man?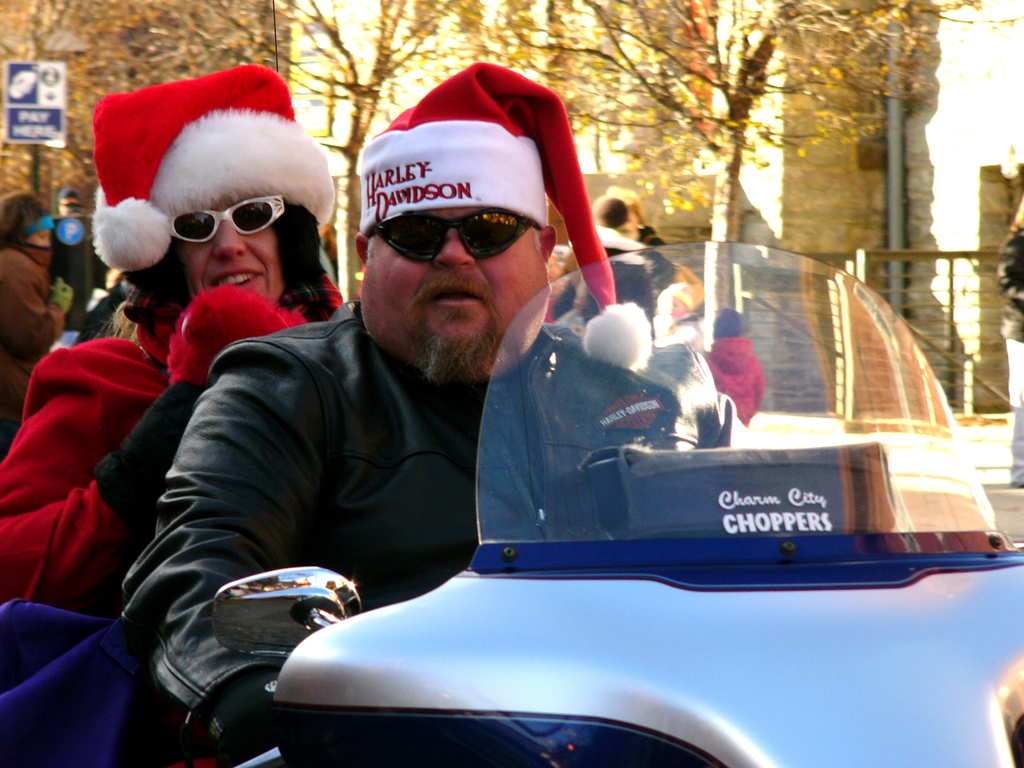
<region>54, 188, 86, 221</region>
